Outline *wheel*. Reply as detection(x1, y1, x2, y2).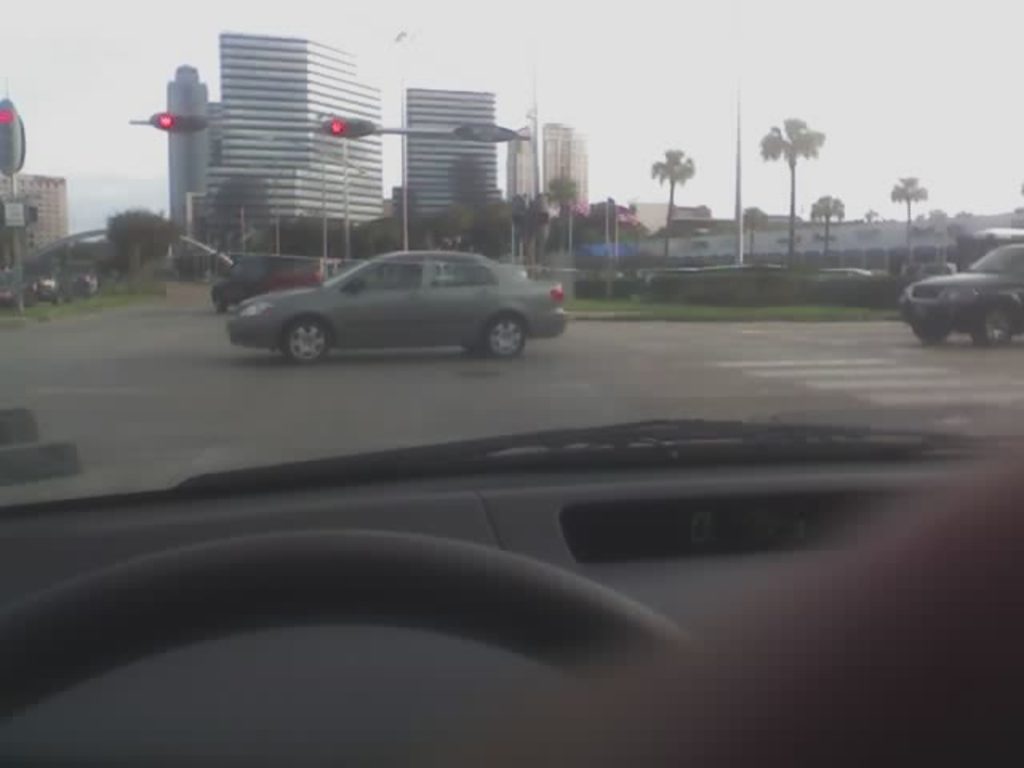
detection(211, 296, 230, 314).
